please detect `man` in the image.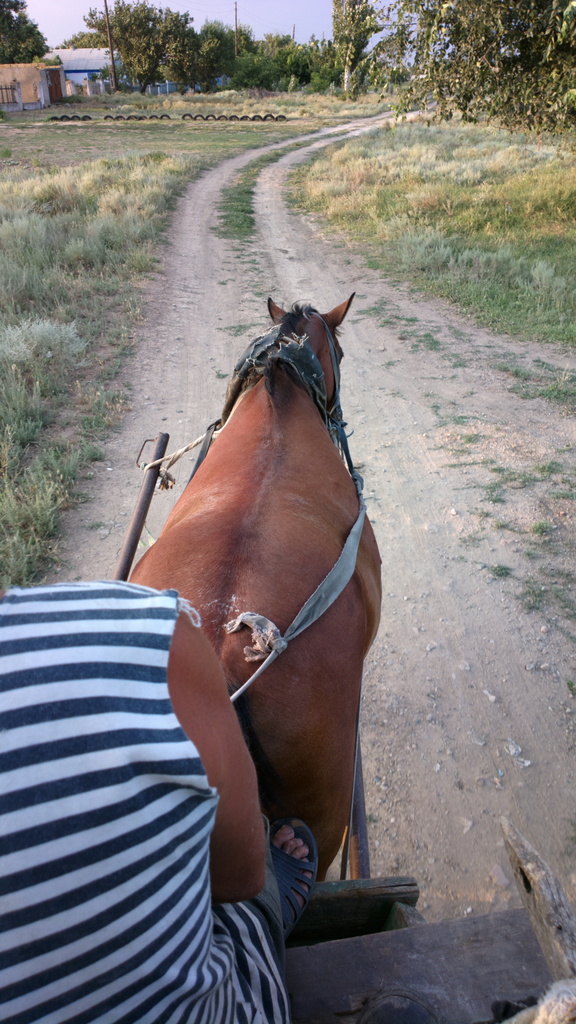
detection(0, 579, 312, 1023).
